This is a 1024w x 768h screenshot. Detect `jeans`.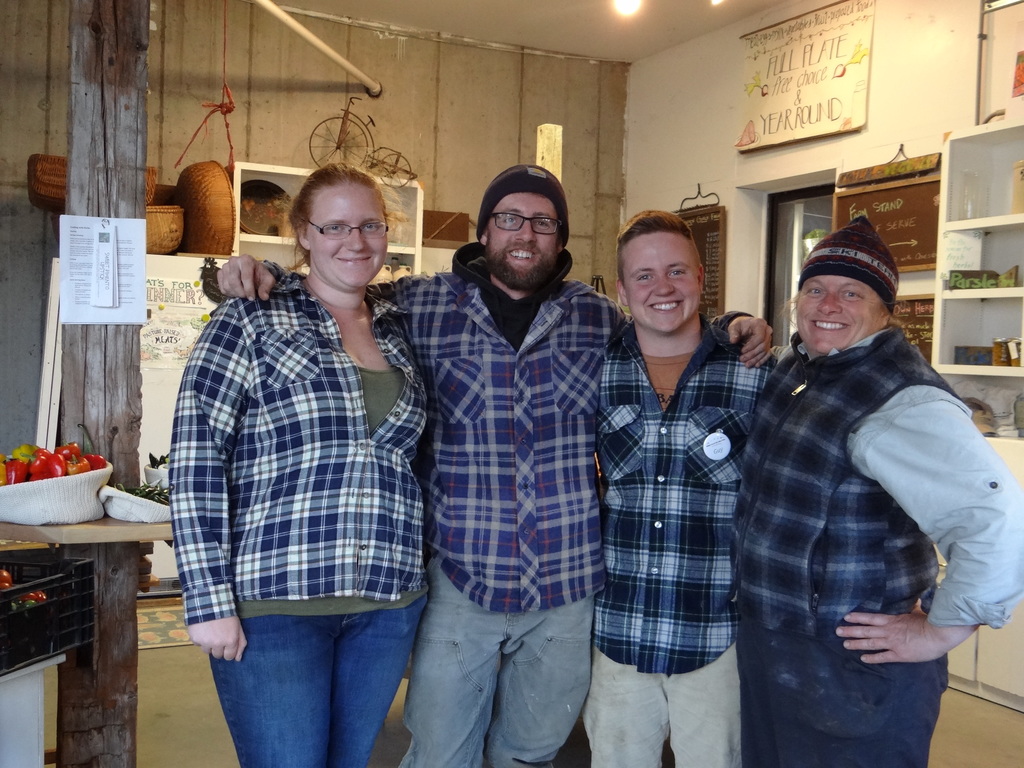
x1=195, y1=611, x2=413, y2=767.
